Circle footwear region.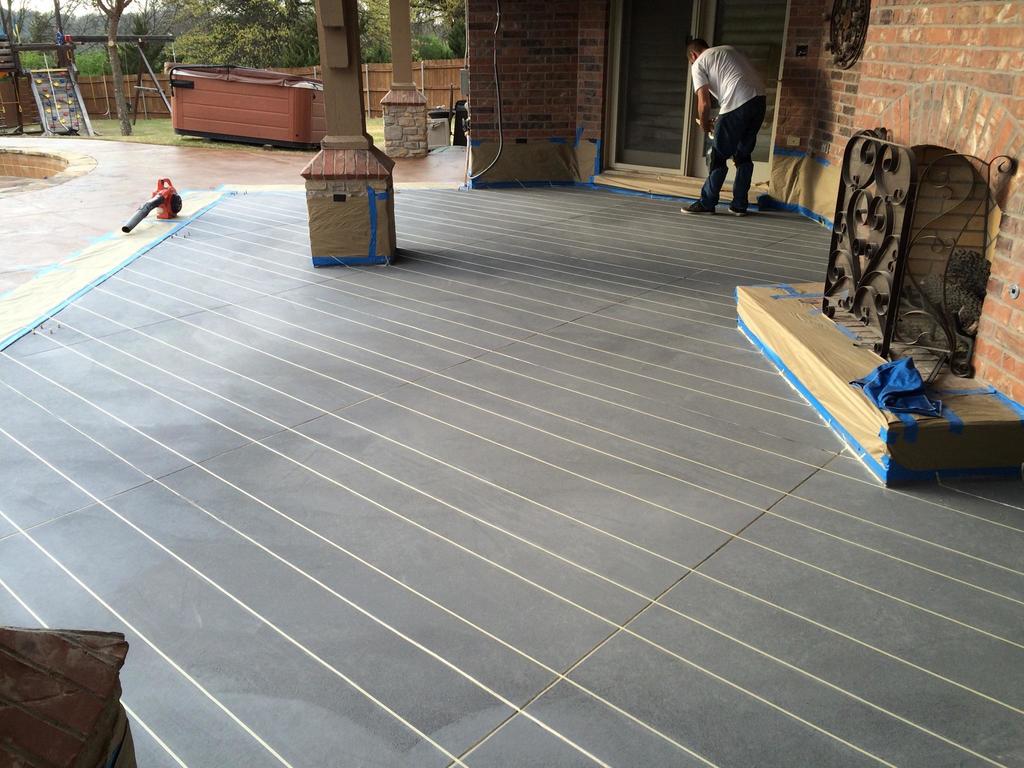
Region: [x1=675, y1=200, x2=717, y2=218].
